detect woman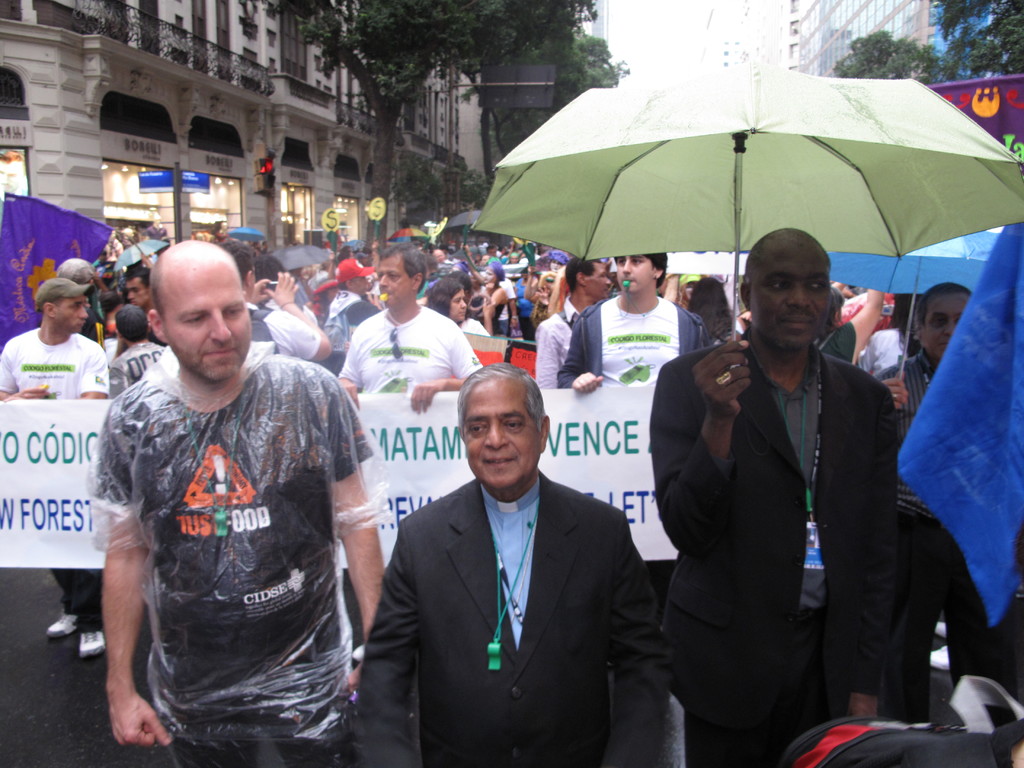
[427, 280, 467, 327]
